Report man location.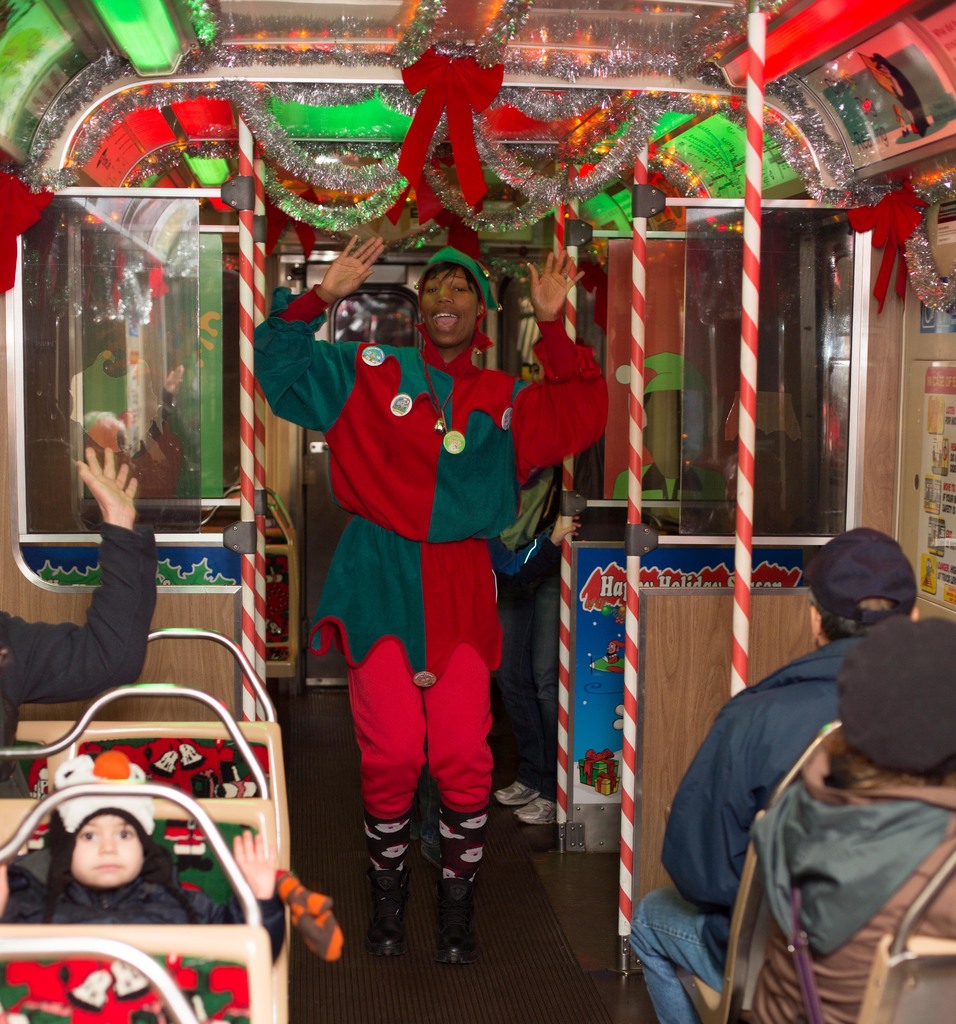
Report: (x1=688, y1=552, x2=955, y2=1004).
